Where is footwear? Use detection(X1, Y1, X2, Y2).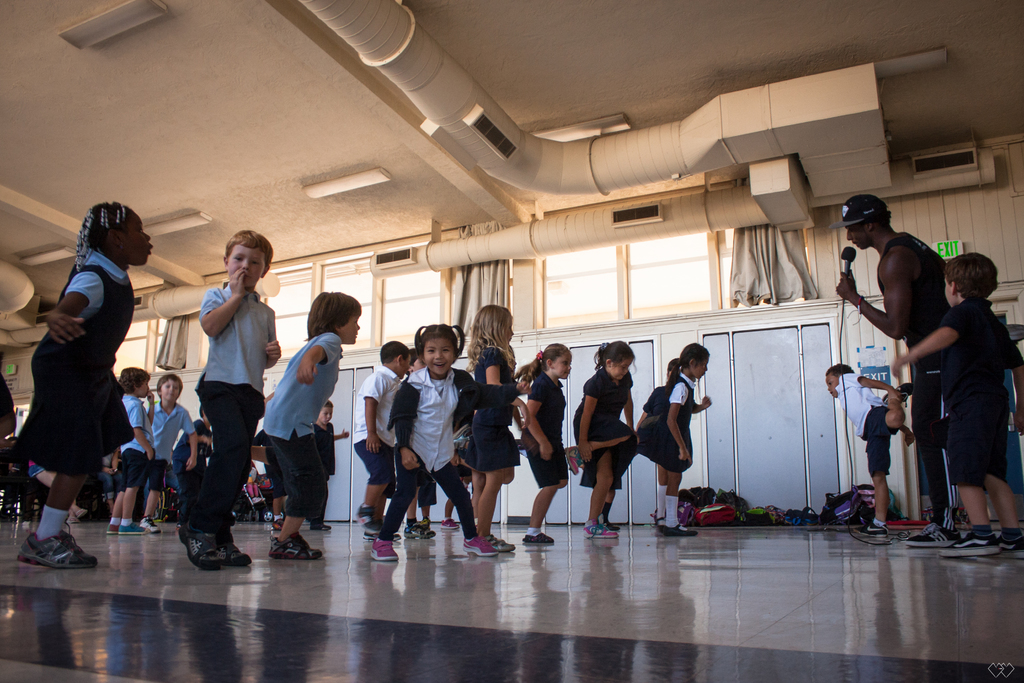
detection(509, 437, 526, 459).
